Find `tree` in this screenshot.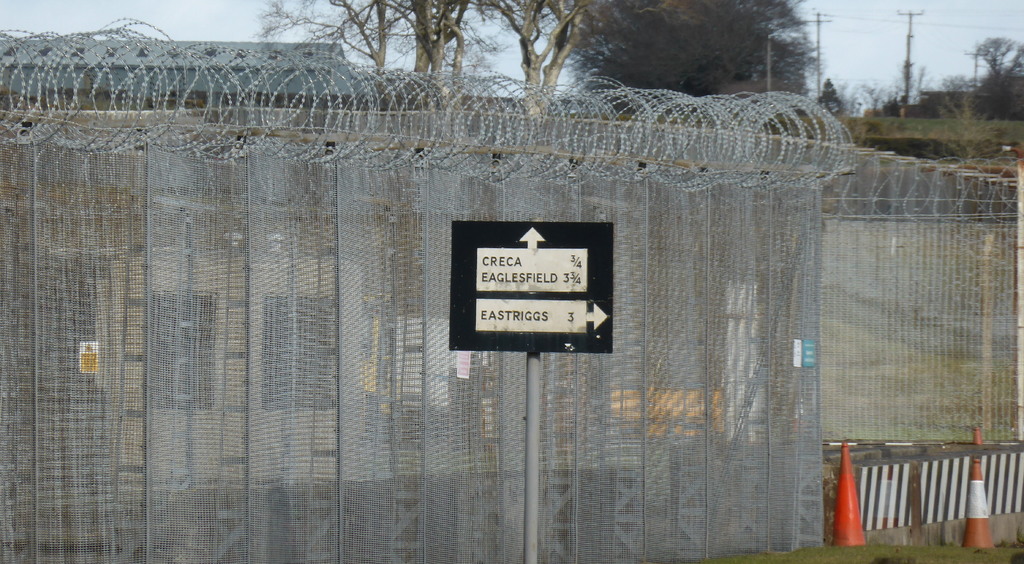
The bounding box for `tree` is {"x1": 822, "y1": 66, "x2": 863, "y2": 119}.
